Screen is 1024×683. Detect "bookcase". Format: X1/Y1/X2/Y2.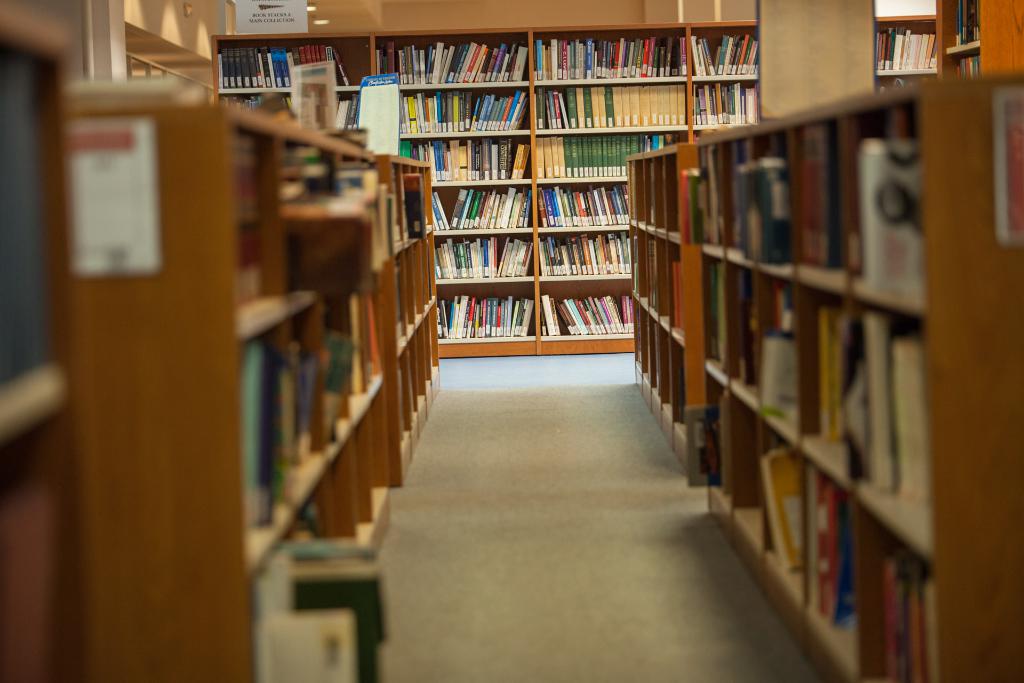
630/71/1020/682.
